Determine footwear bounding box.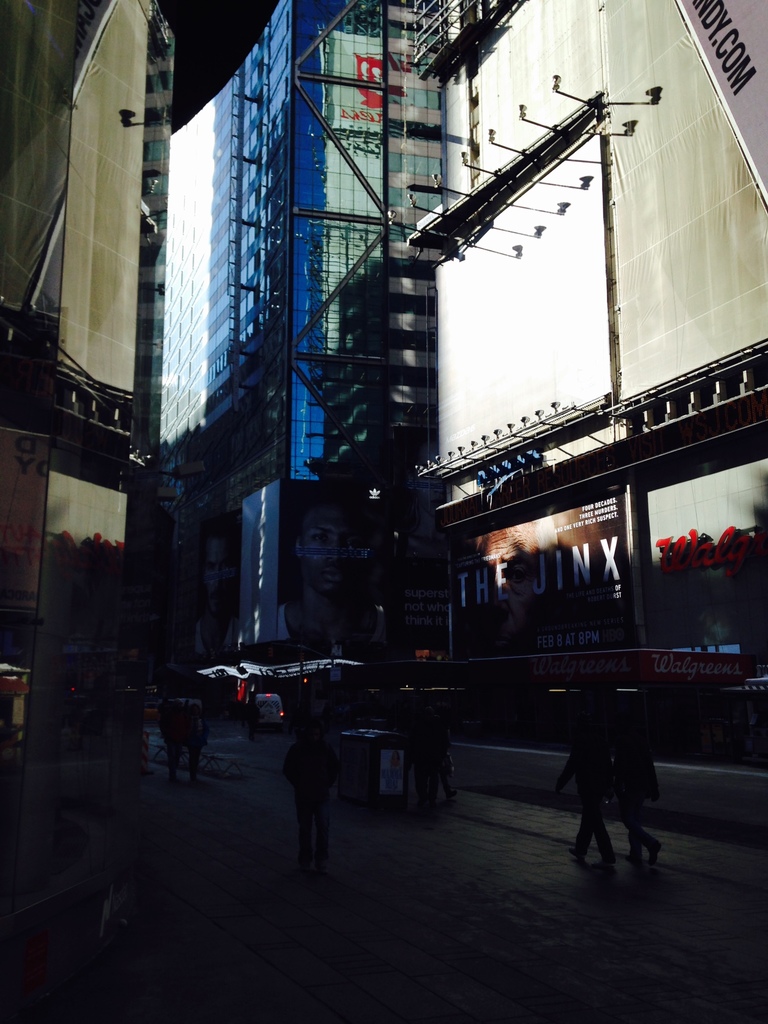
Determined: <region>652, 840, 660, 865</region>.
